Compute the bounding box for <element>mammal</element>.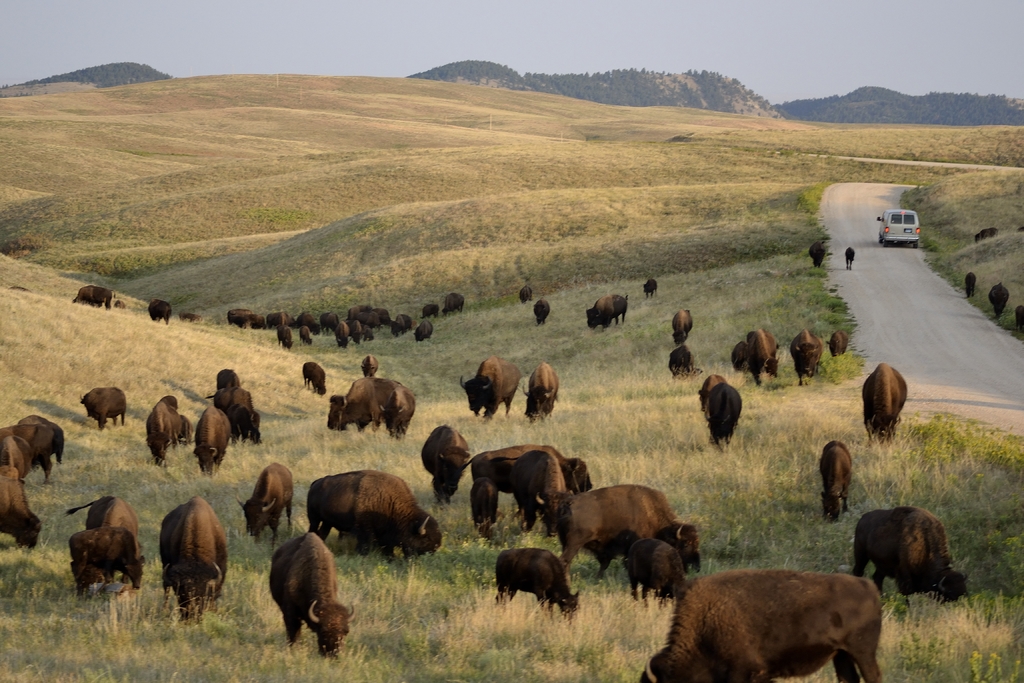
rect(146, 498, 228, 628).
